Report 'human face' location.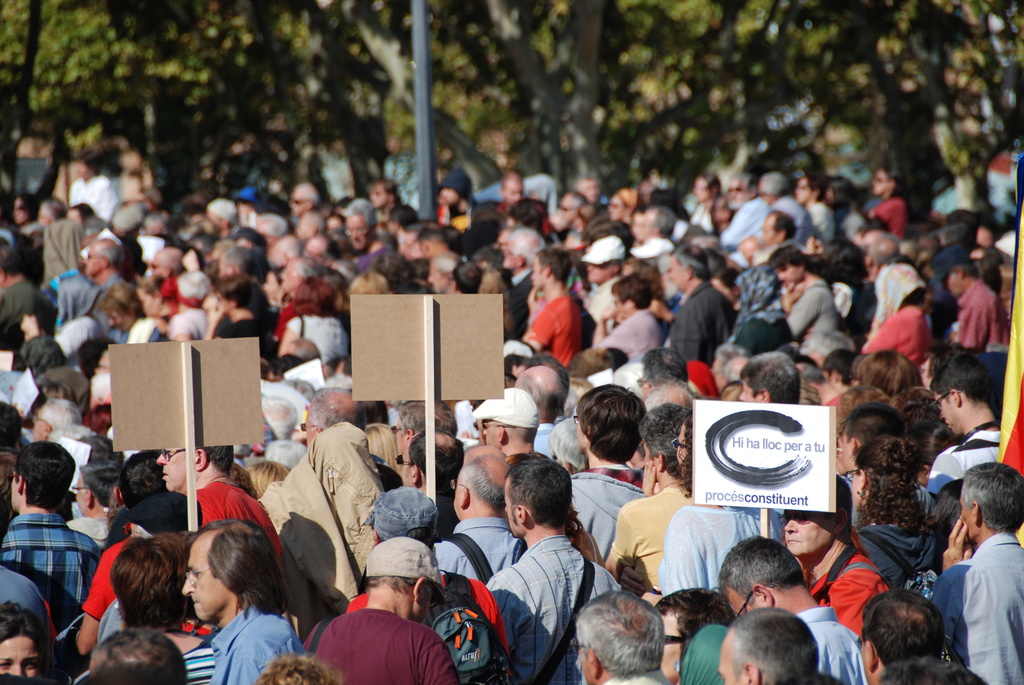
Report: {"x1": 488, "y1": 420, "x2": 500, "y2": 446}.
